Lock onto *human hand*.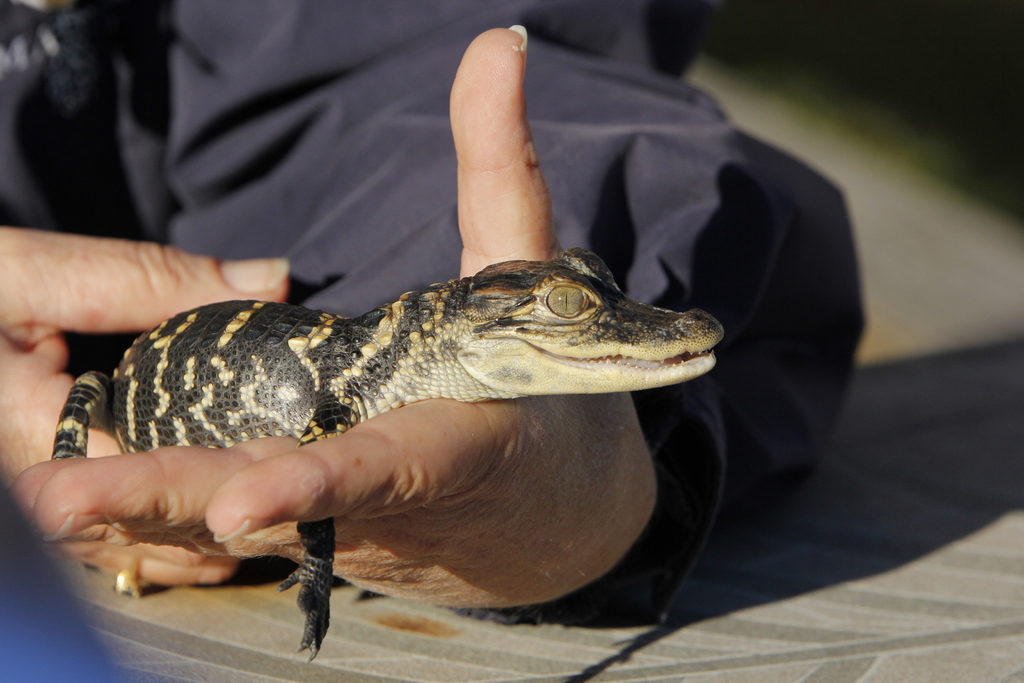
Locked: locate(0, 226, 292, 582).
